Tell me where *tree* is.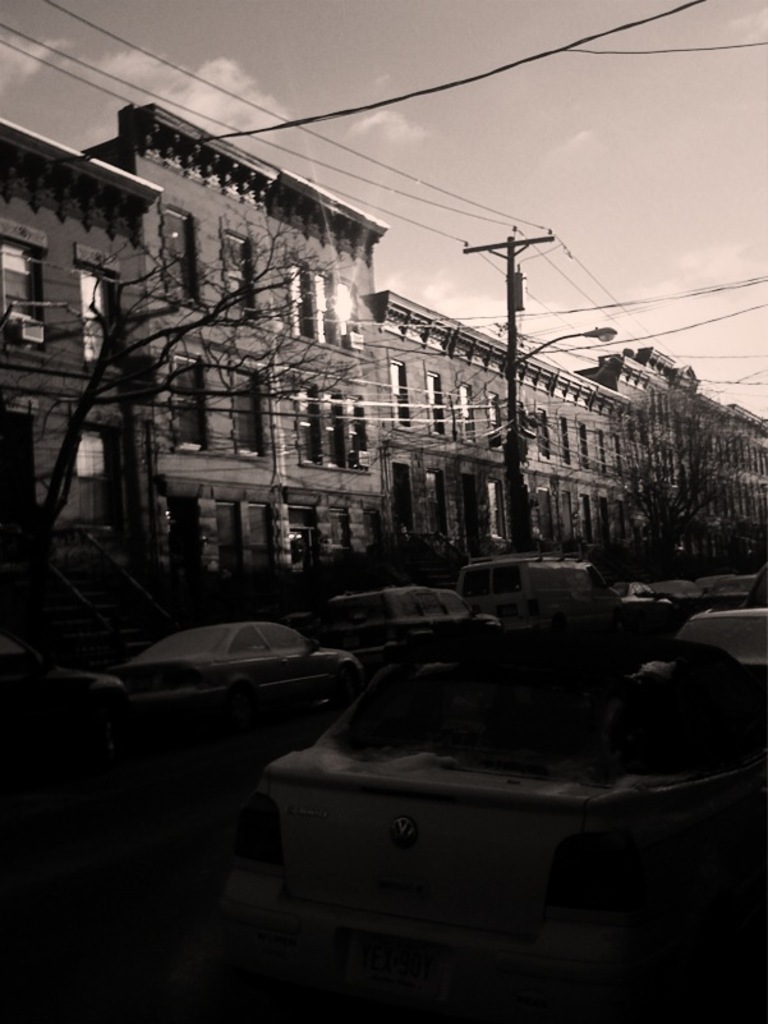
*tree* is at {"left": 0, "top": 198, "right": 360, "bottom": 591}.
